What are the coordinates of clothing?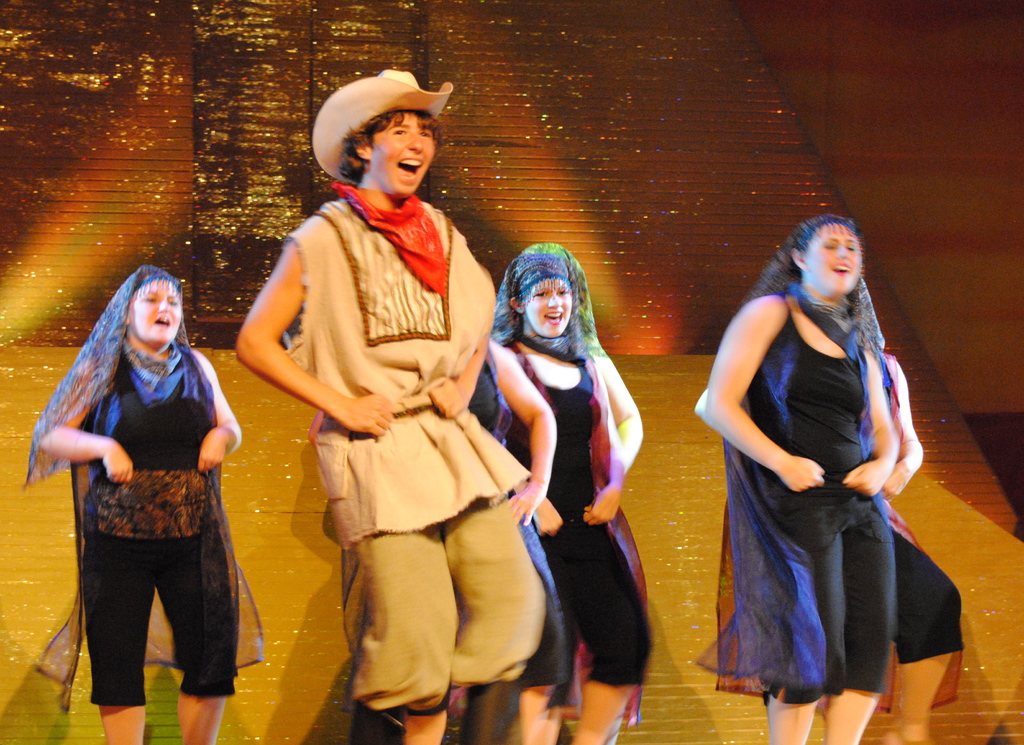
rect(677, 275, 916, 706).
